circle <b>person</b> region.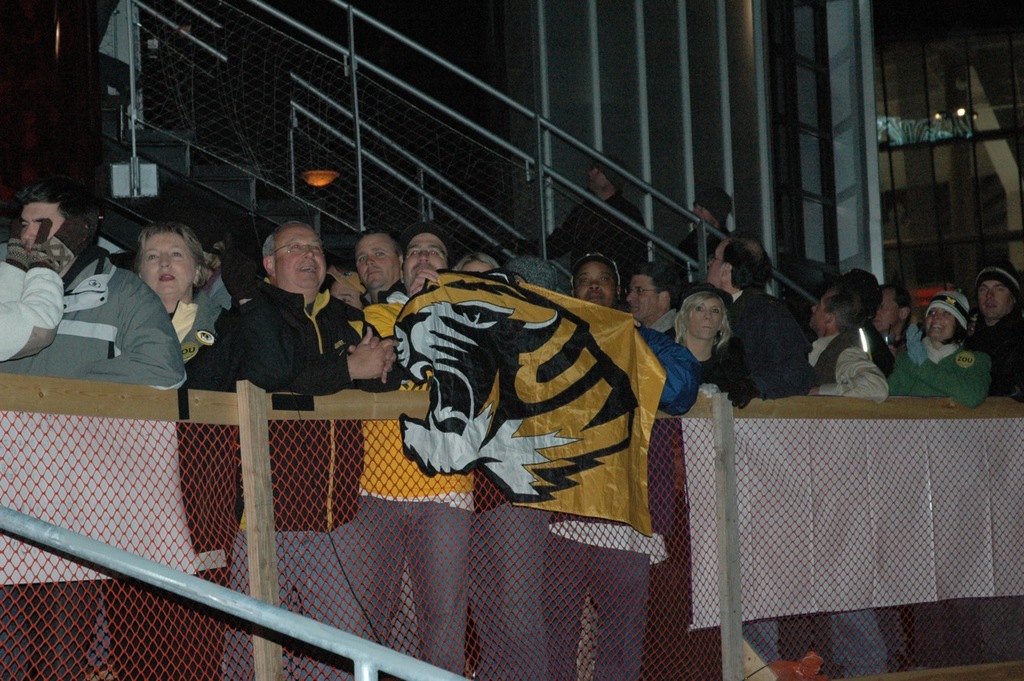
Region: bbox=[871, 280, 919, 359].
